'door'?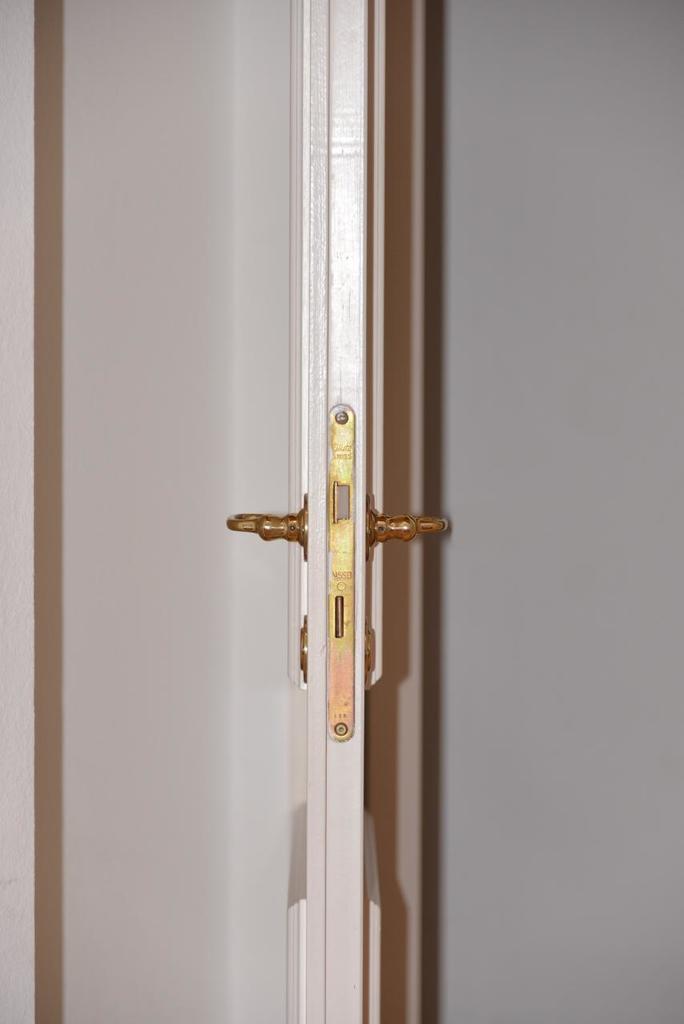
286:0:401:1021
